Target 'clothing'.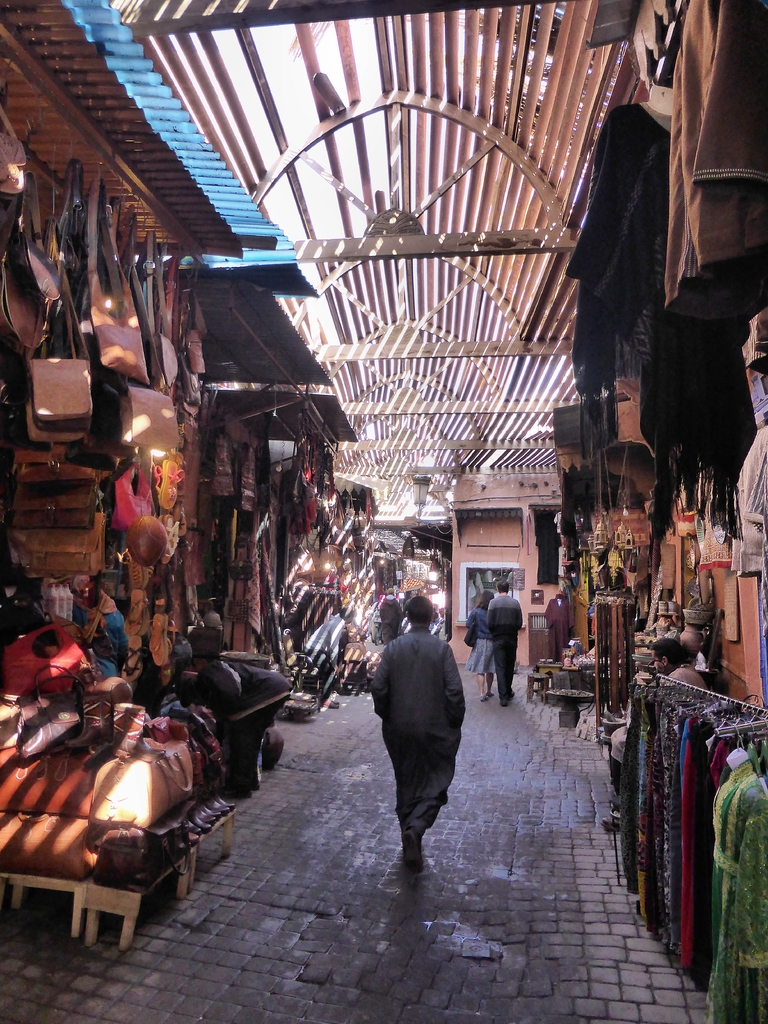
Target region: [74,601,131,678].
